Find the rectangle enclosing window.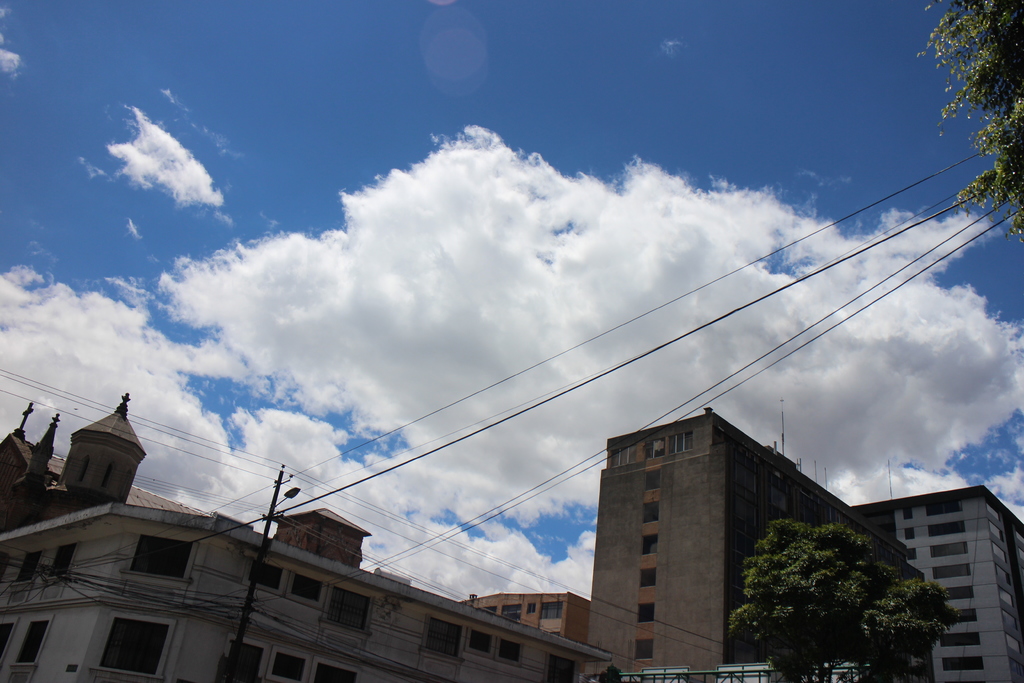
<bbox>221, 638, 271, 682</bbox>.
